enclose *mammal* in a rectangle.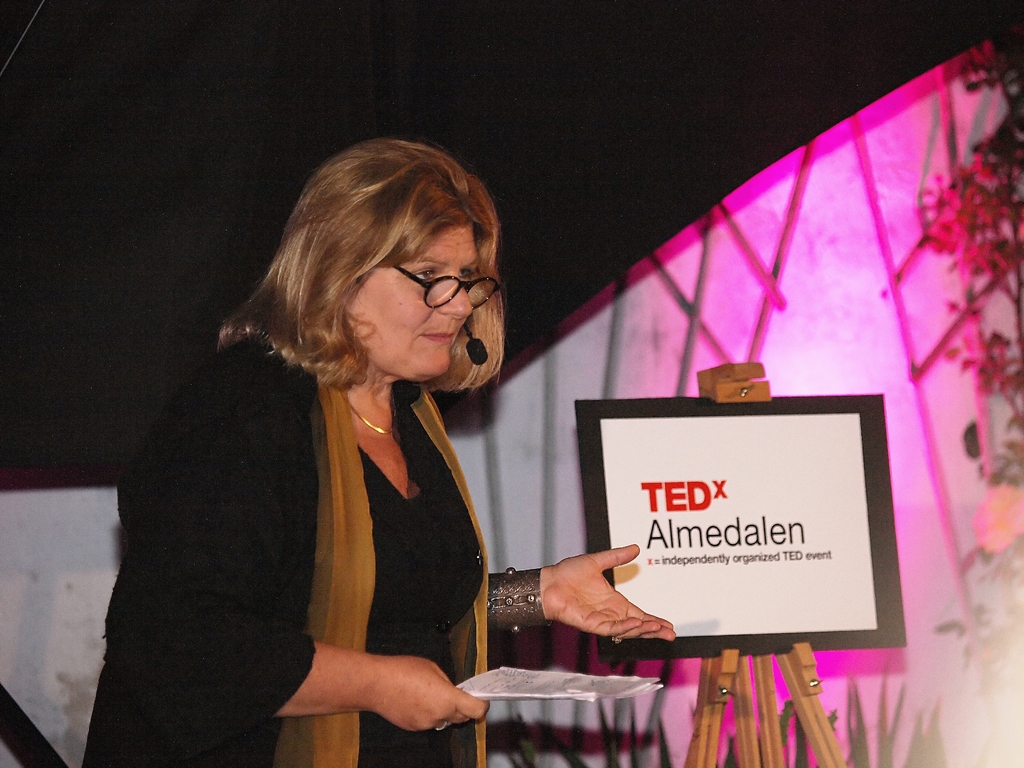
box=[19, 112, 693, 767].
